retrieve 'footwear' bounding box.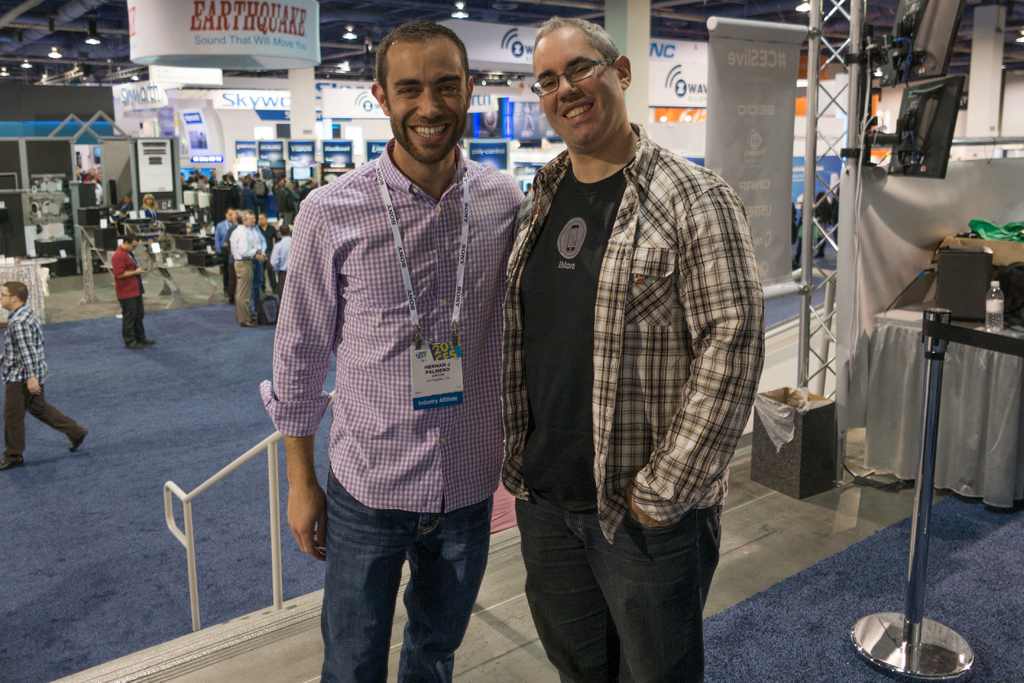
Bounding box: (left=239, top=319, right=260, bottom=331).
